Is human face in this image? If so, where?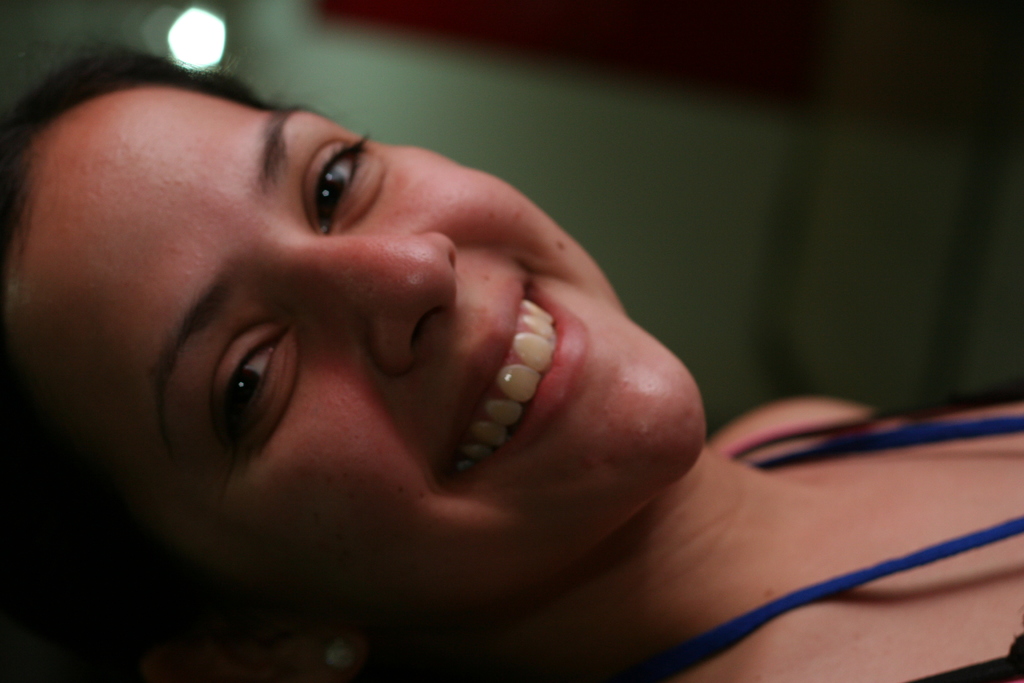
Yes, at <box>10,79,703,633</box>.
